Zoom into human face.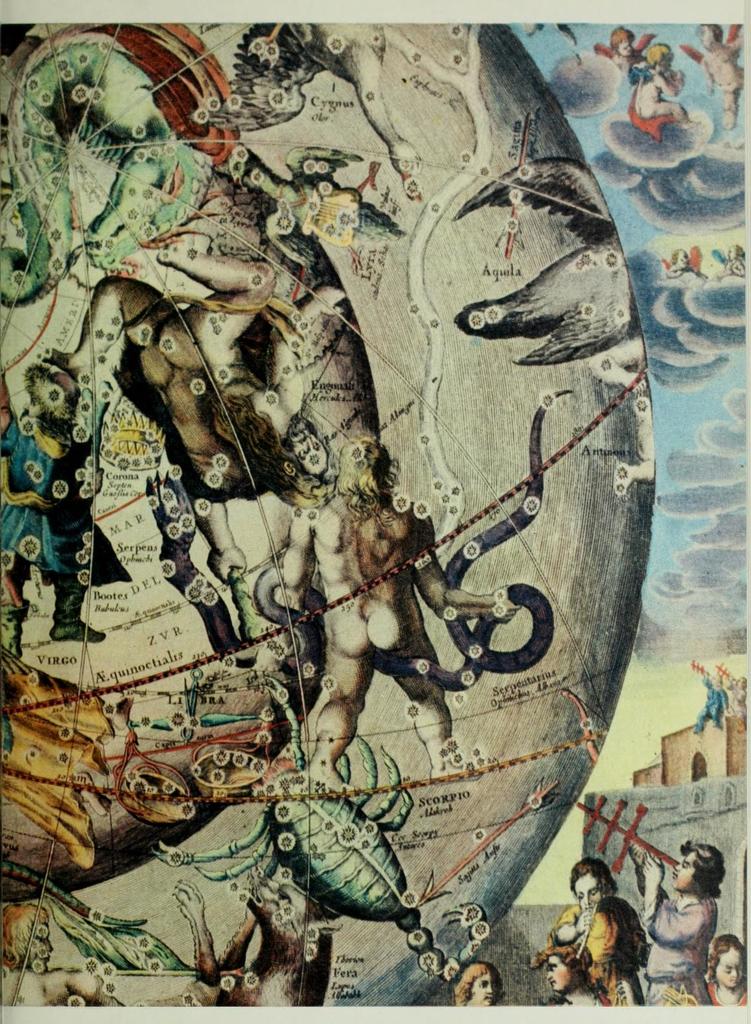
Zoom target: bbox=[288, 417, 327, 475].
